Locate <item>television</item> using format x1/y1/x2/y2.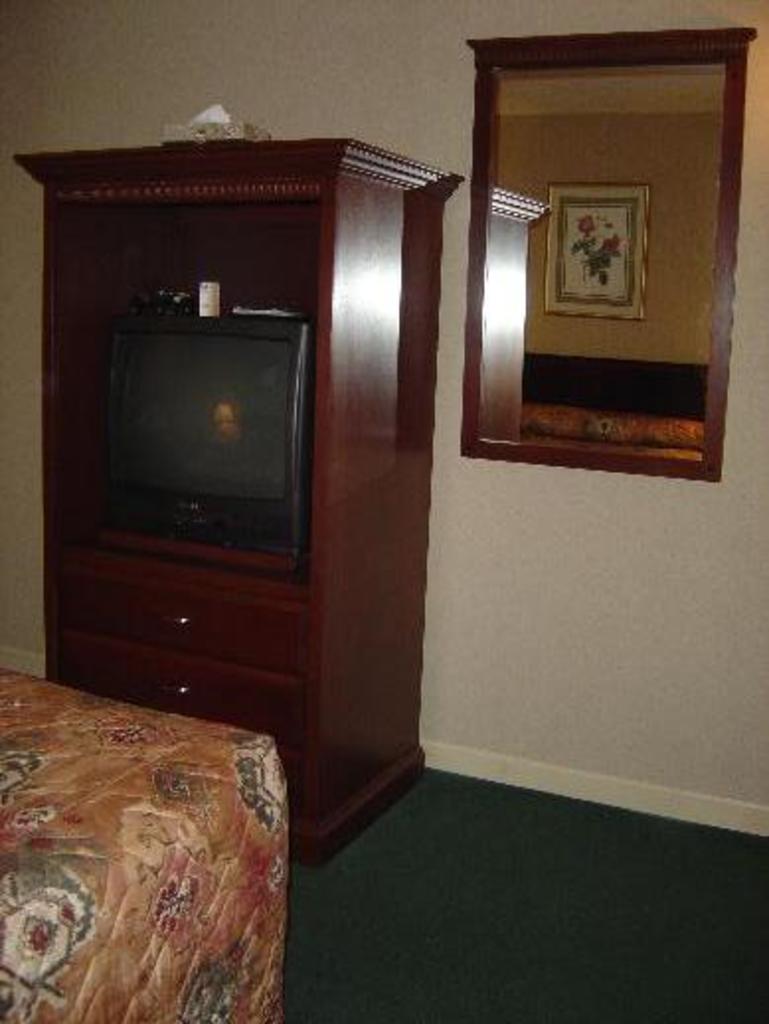
93/306/306/555.
